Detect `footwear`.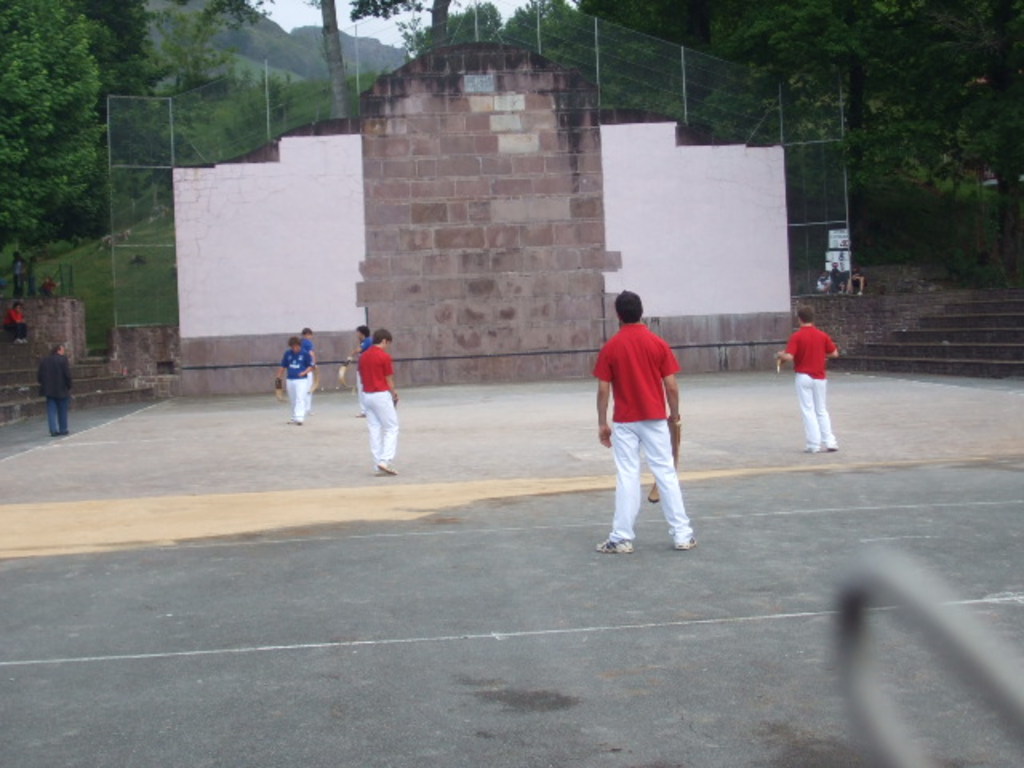
Detected at 646 483 656 510.
